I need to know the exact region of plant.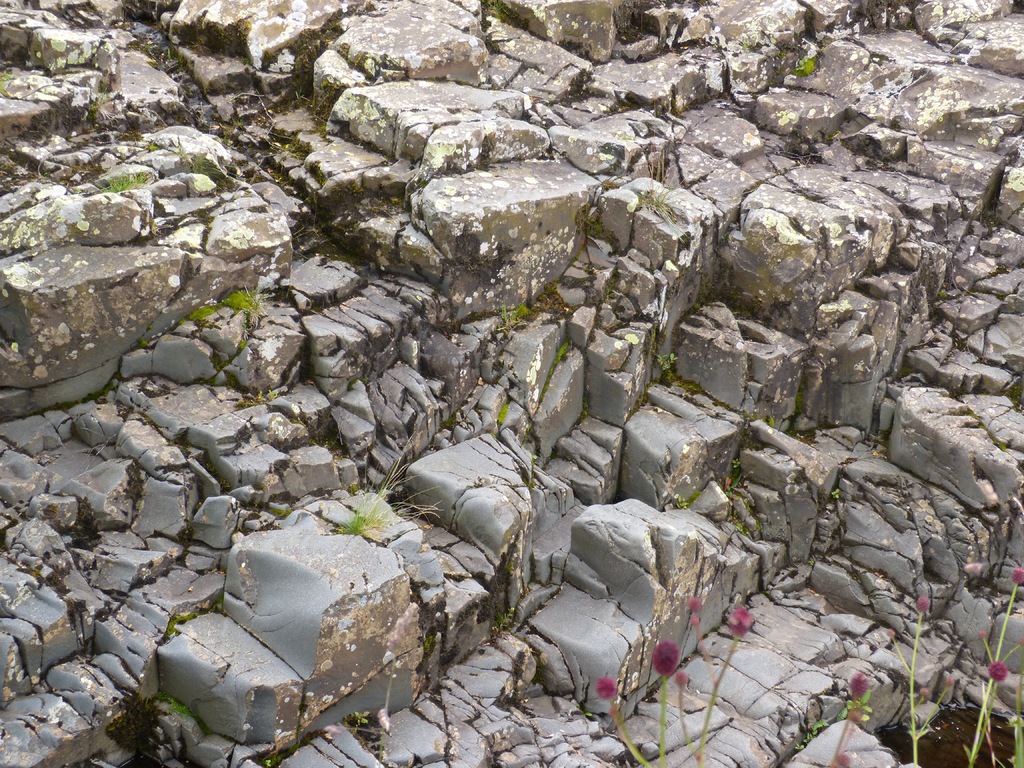
Region: [493, 404, 518, 430].
